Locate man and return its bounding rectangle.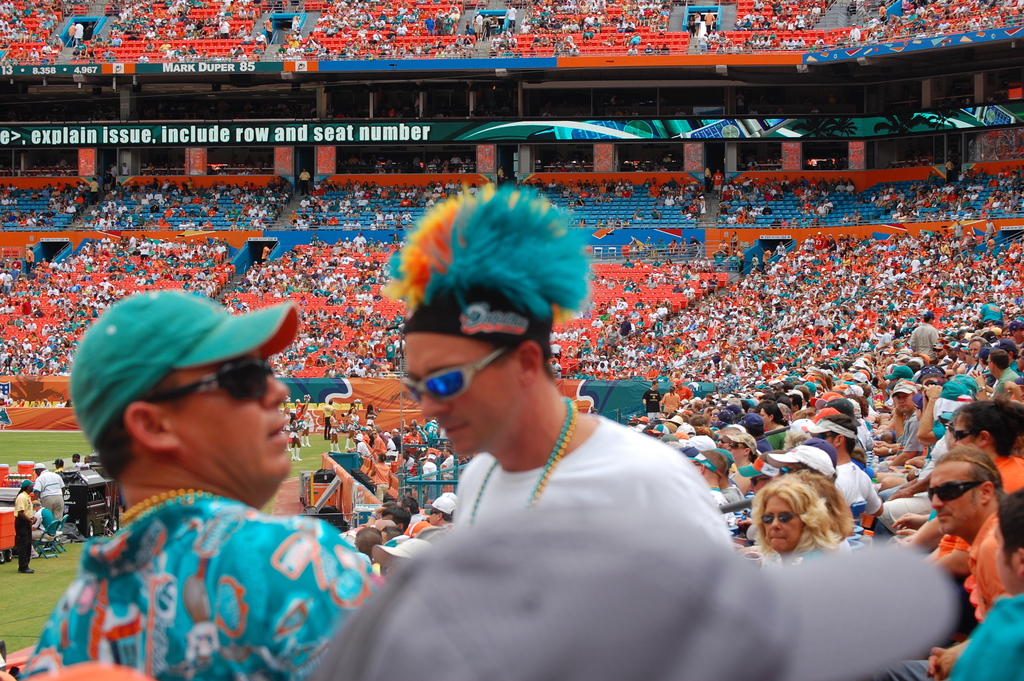
x1=54 y1=456 x2=65 y2=473.
